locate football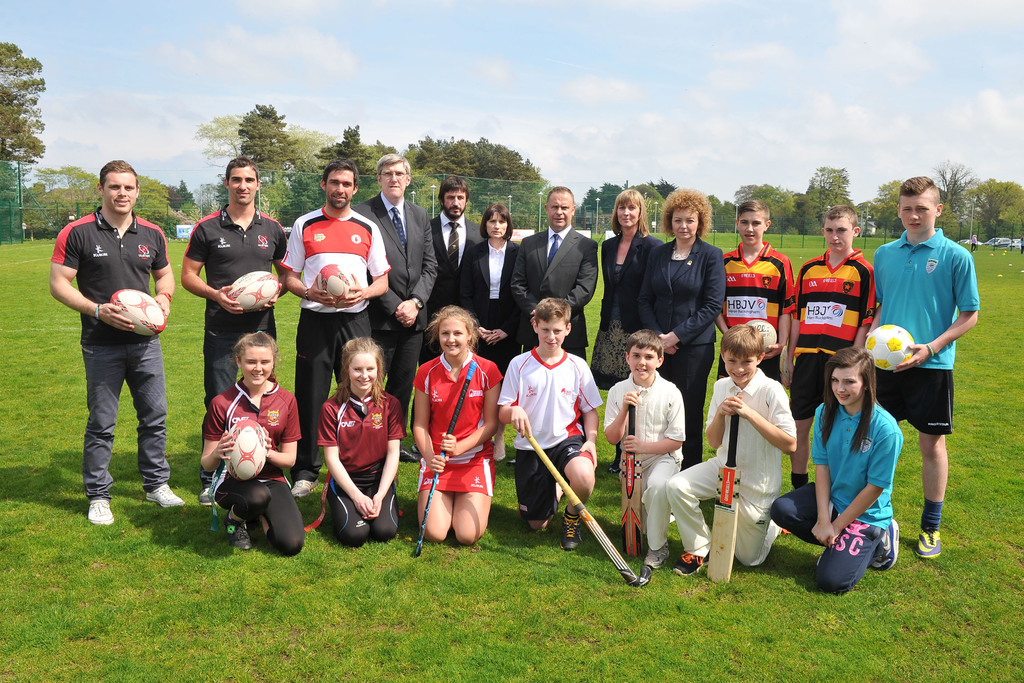
{"x1": 223, "y1": 267, "x2": 277, "y2": 314}
